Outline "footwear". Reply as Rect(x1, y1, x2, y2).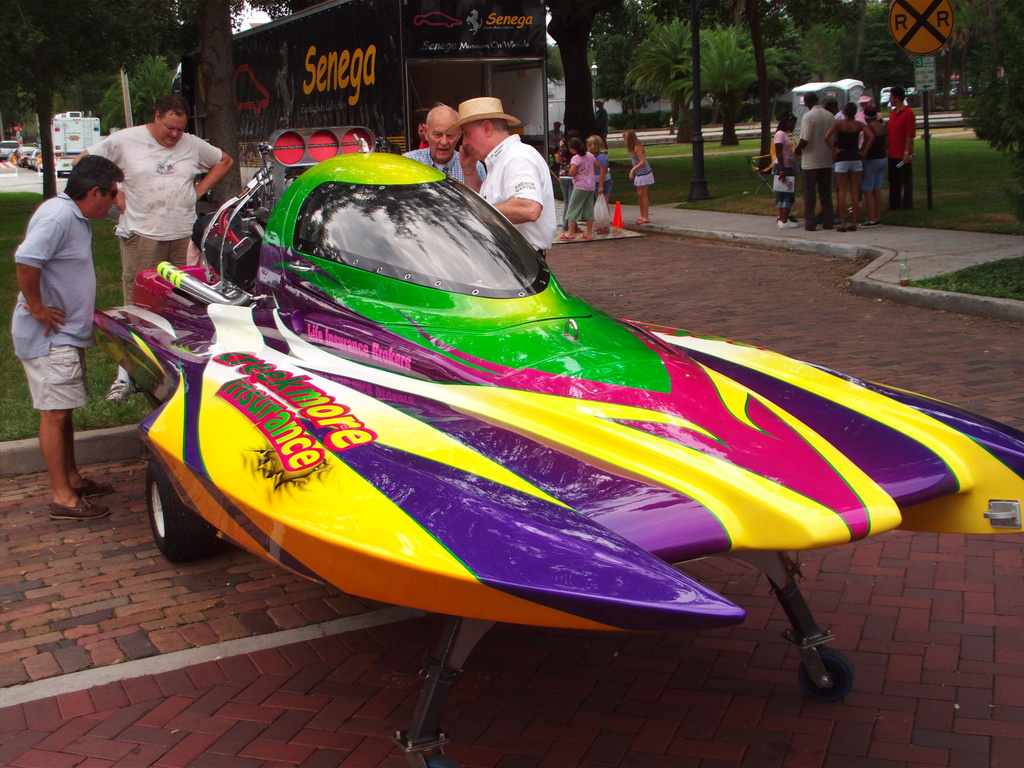
Rect(72, 475, 114, 496).
